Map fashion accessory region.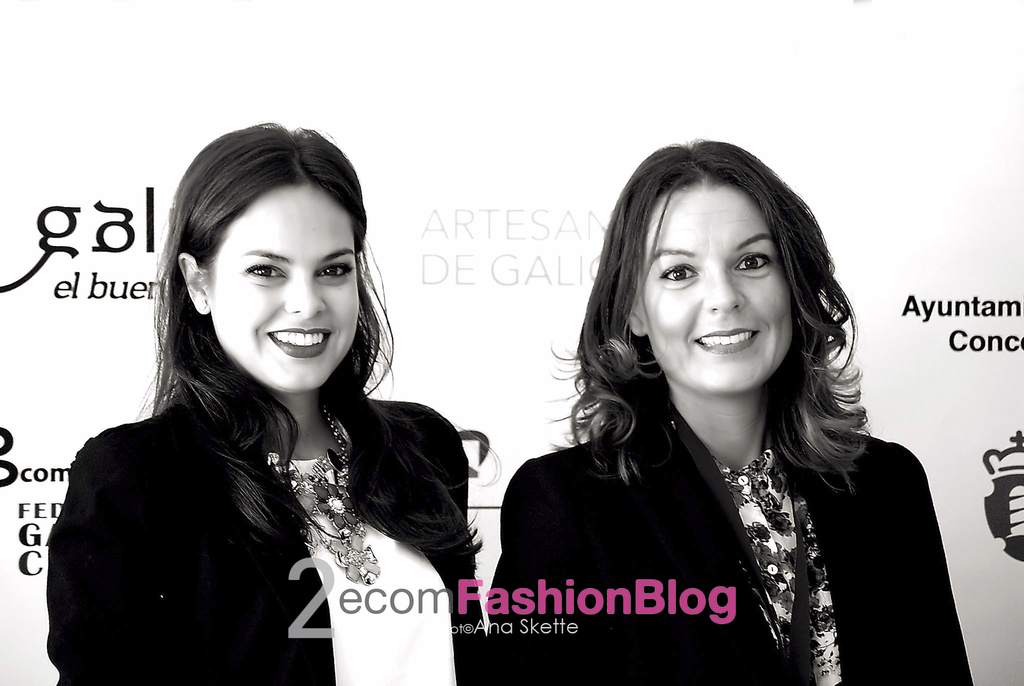
Mapped to (x1=284, y1=399, x2=372, y2=584).
